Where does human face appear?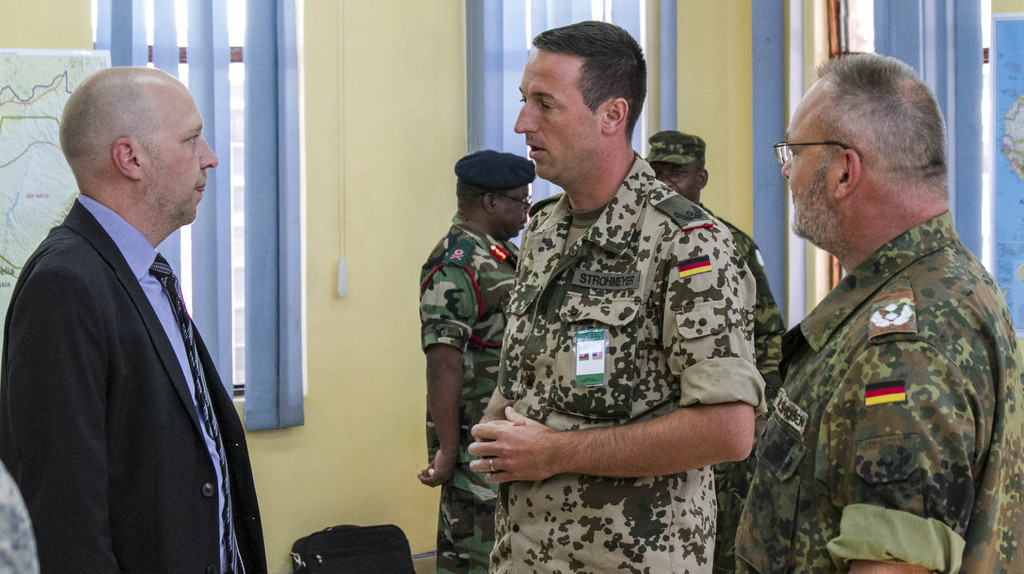
Appears at box=[150, 92, 219, 225].
